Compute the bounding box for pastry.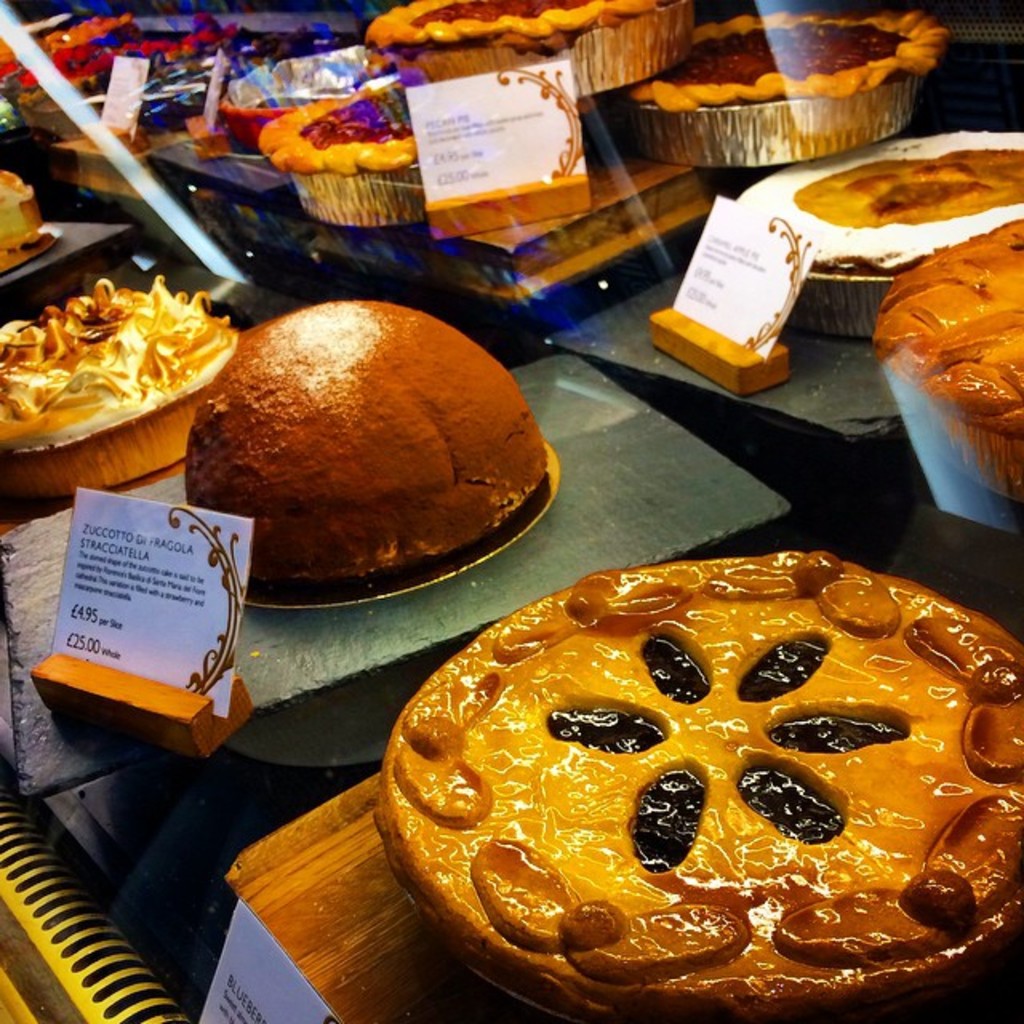
(0, 283, 234, 466).
